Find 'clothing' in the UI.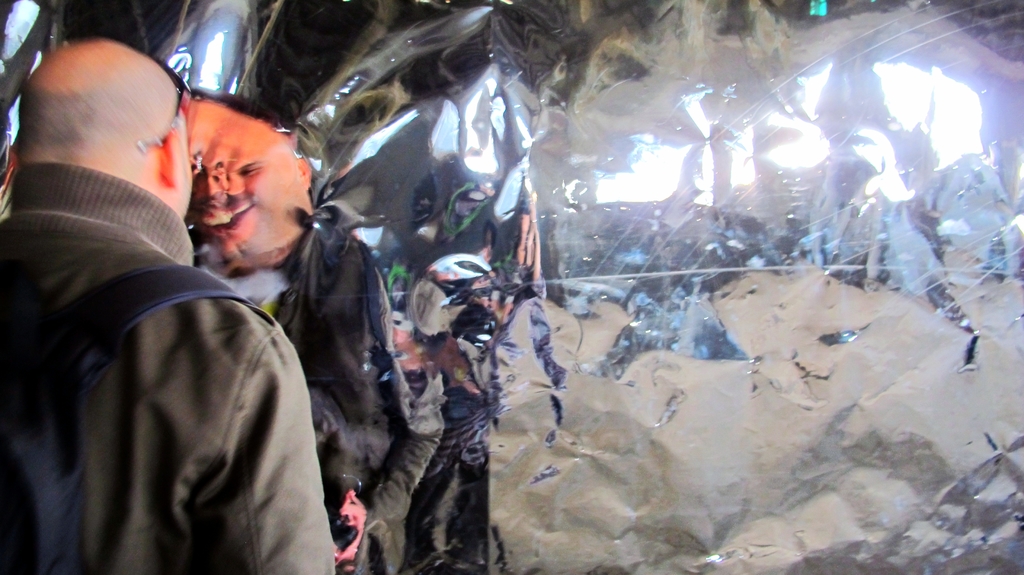
UI element at detection(241, 218, 454, 574).
